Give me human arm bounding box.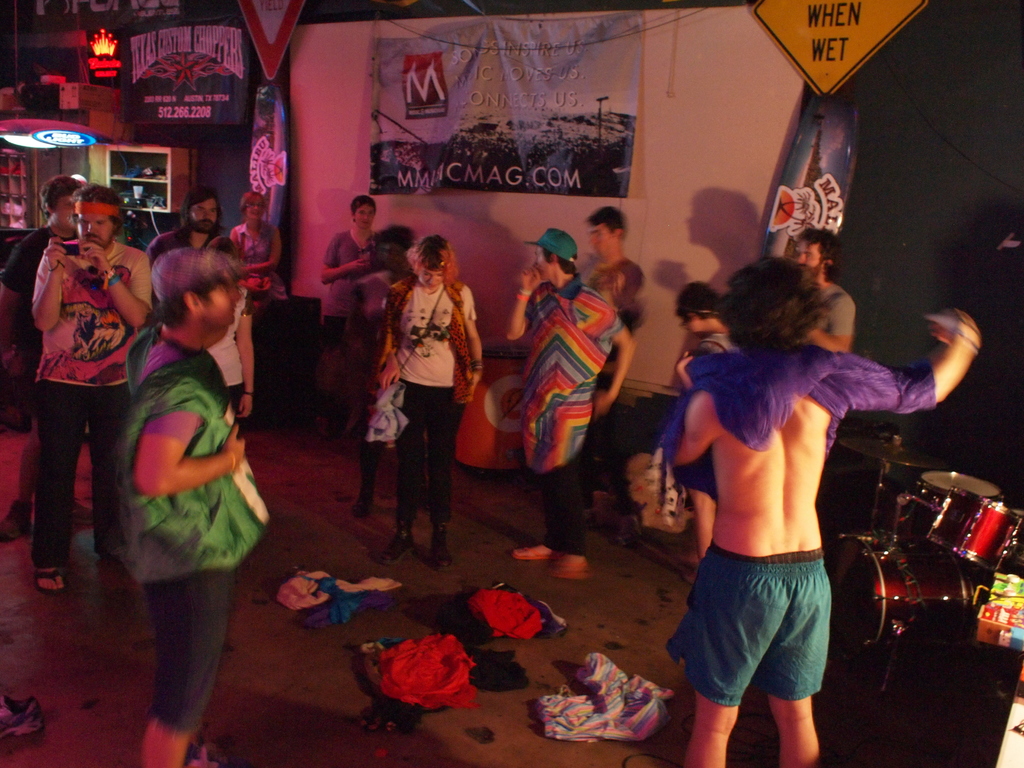
detection(0, 234, 36, 315).
